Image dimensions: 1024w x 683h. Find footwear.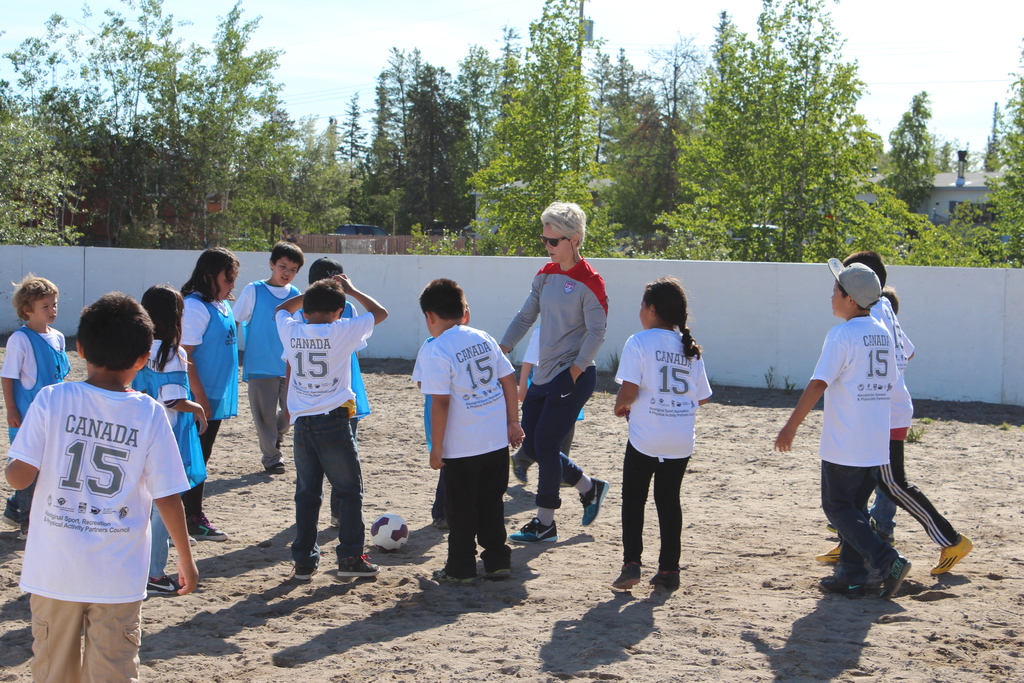
{"left": 189, "top": 511, "right": 227, "bottom": 543}.
